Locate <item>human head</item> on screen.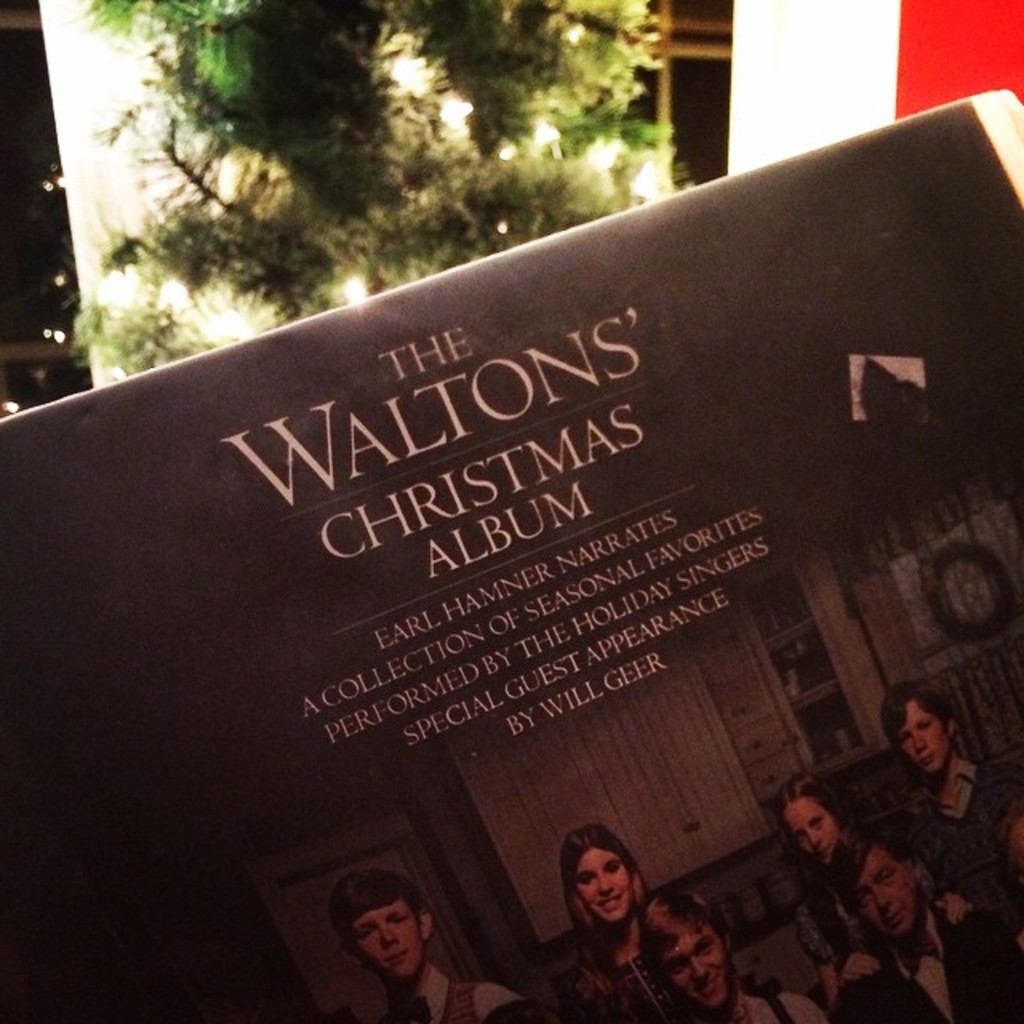
On screen at 824, 832, 926, 942.
